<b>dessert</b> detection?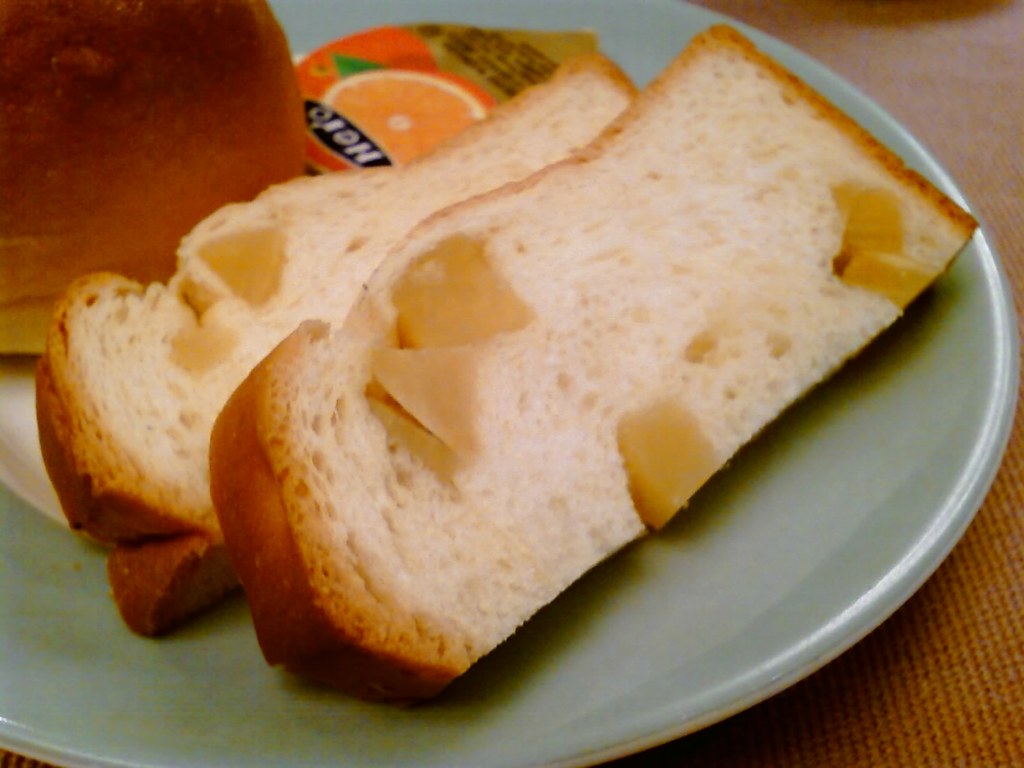
rect(31, 263, 280, 585)
